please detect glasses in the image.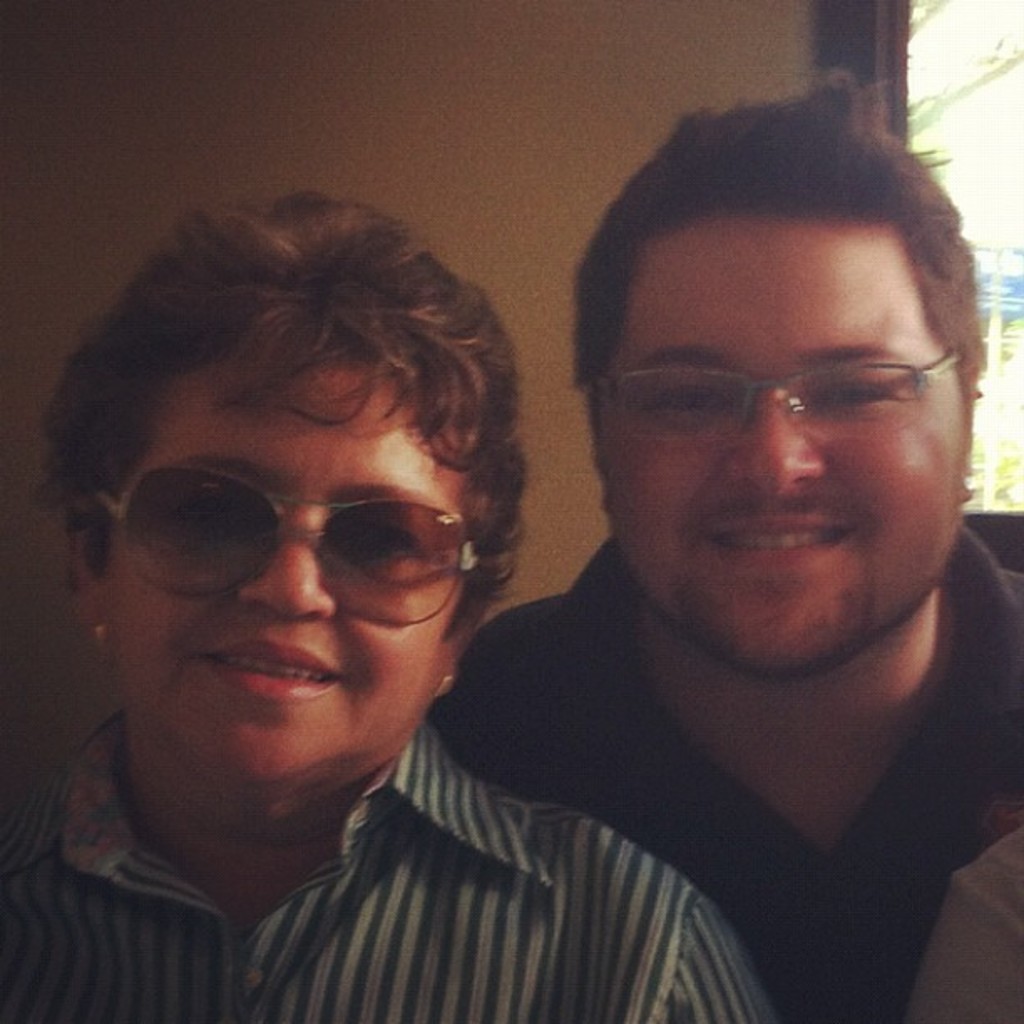
<box>592,350,982,452</box>.
